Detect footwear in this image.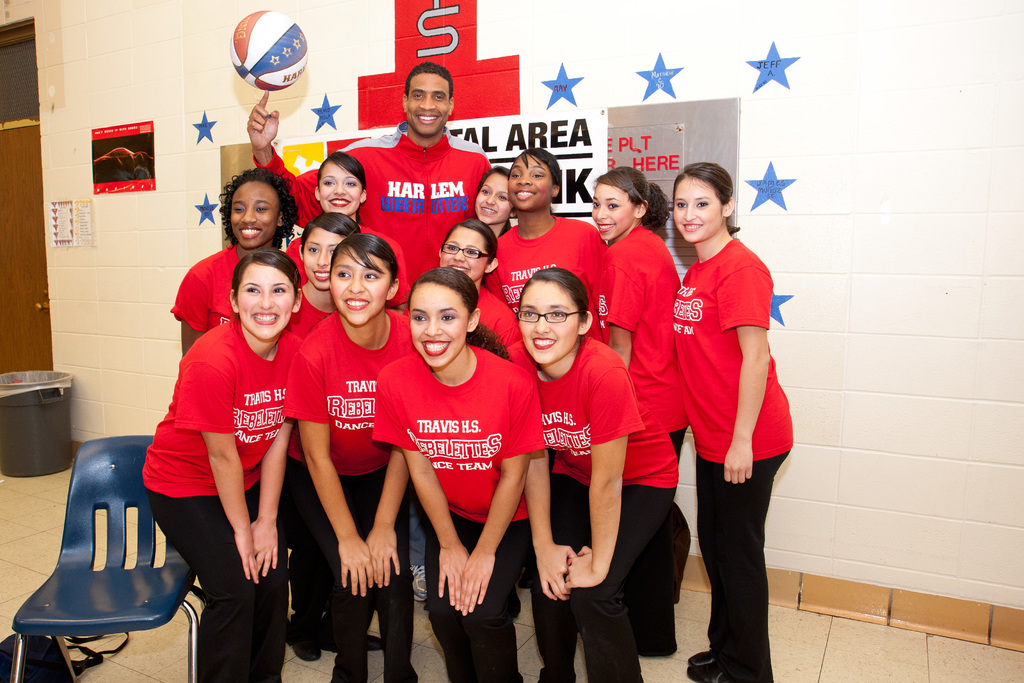
Detection: x1=412 y1=567 x2=428 y2=604.
